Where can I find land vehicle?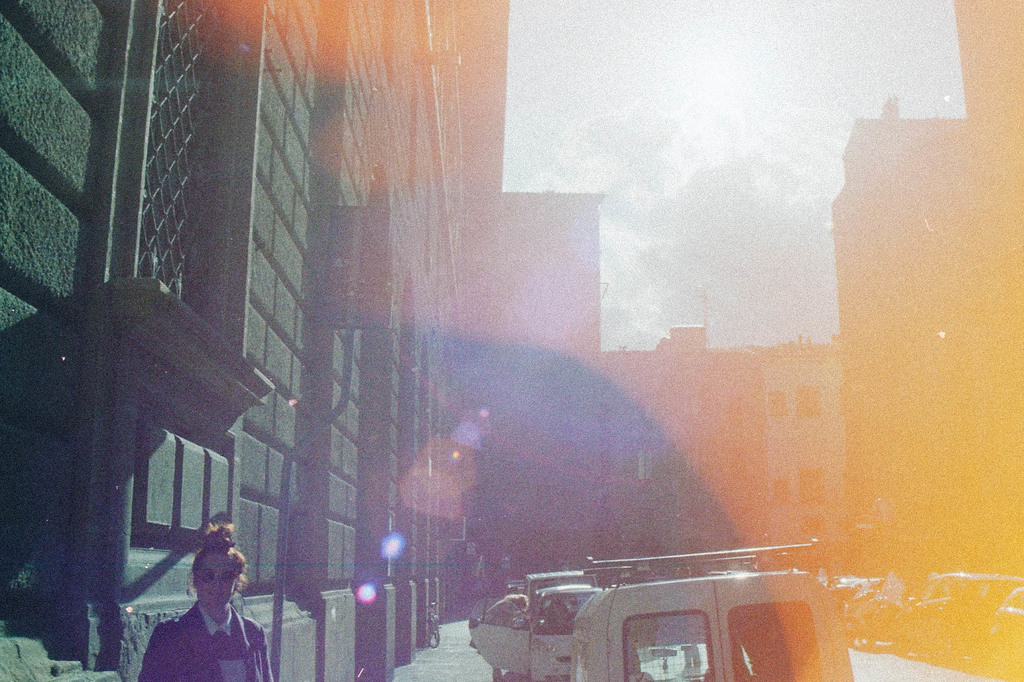
You can find it at (left=885, top=569, right=1023, bottom=665).
